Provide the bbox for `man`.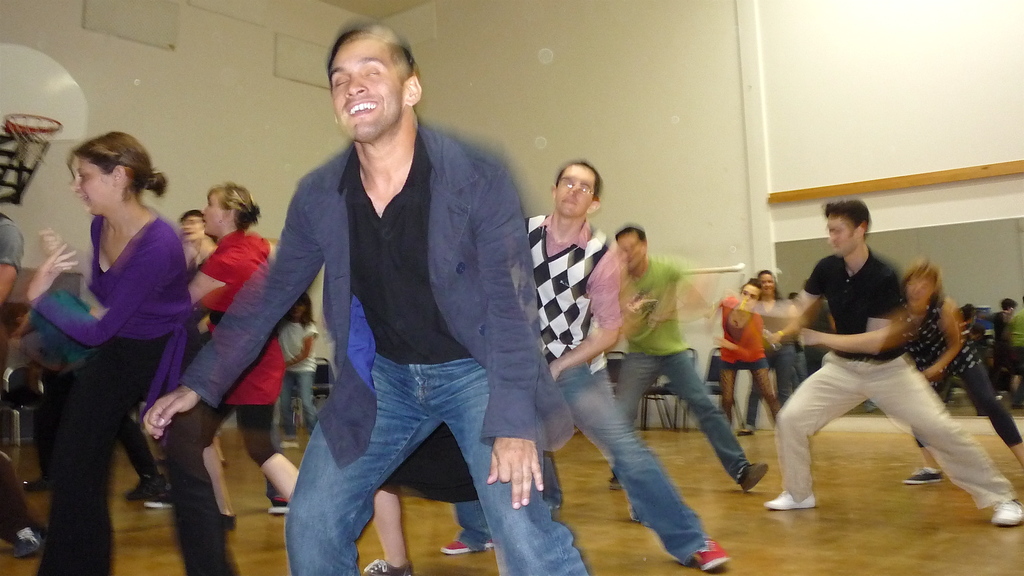
{"x1": 136, "y1": 19, "x2": 598, "y2": 575}.
